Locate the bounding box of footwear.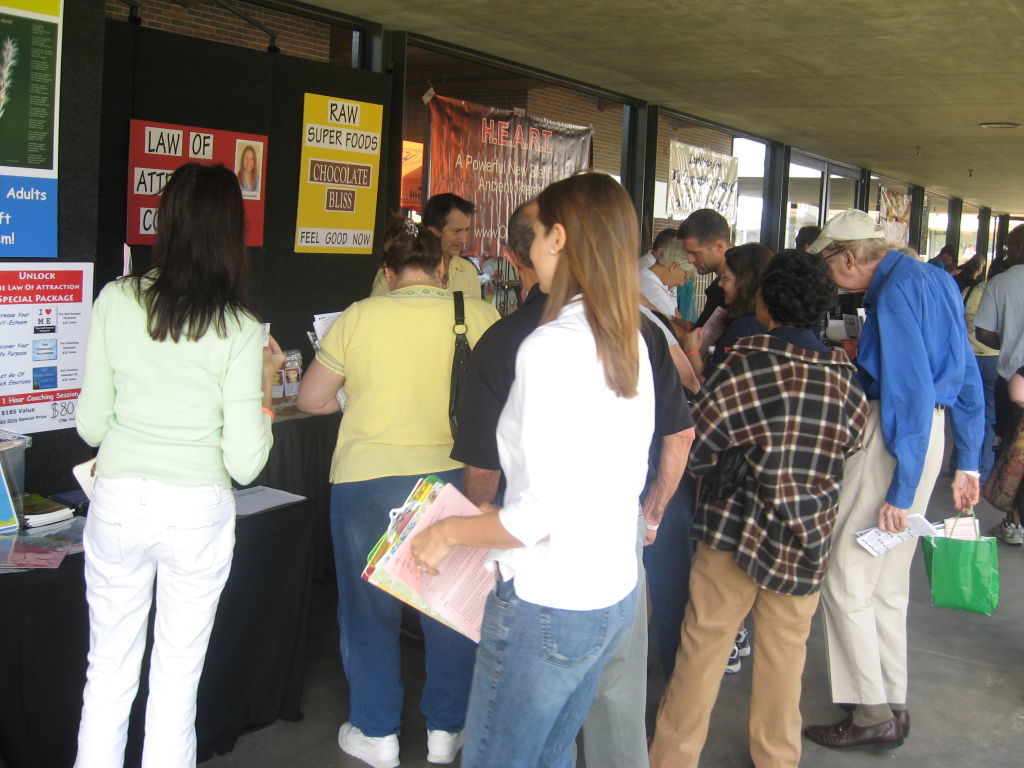
Bounding box: bbox=[991, 518, 1023, 546].
